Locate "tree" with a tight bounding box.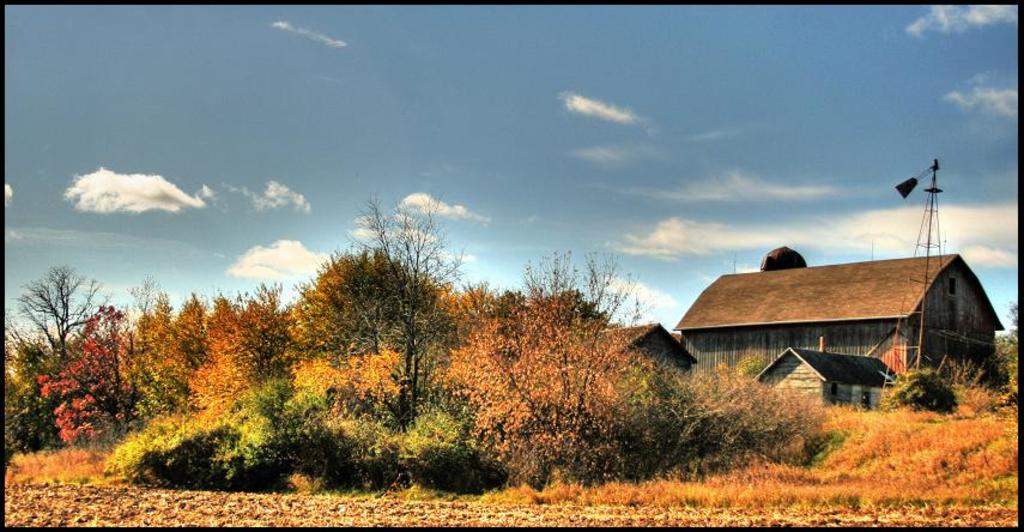
box(458, 274, 490, 330).
